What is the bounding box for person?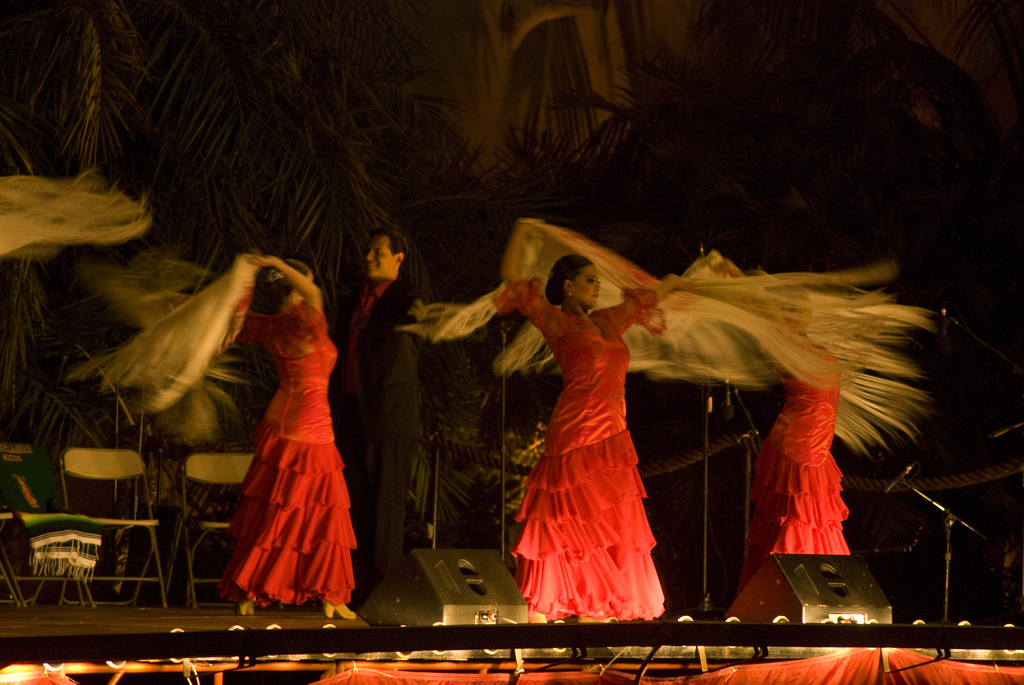
[188, 221, 361, 636].
